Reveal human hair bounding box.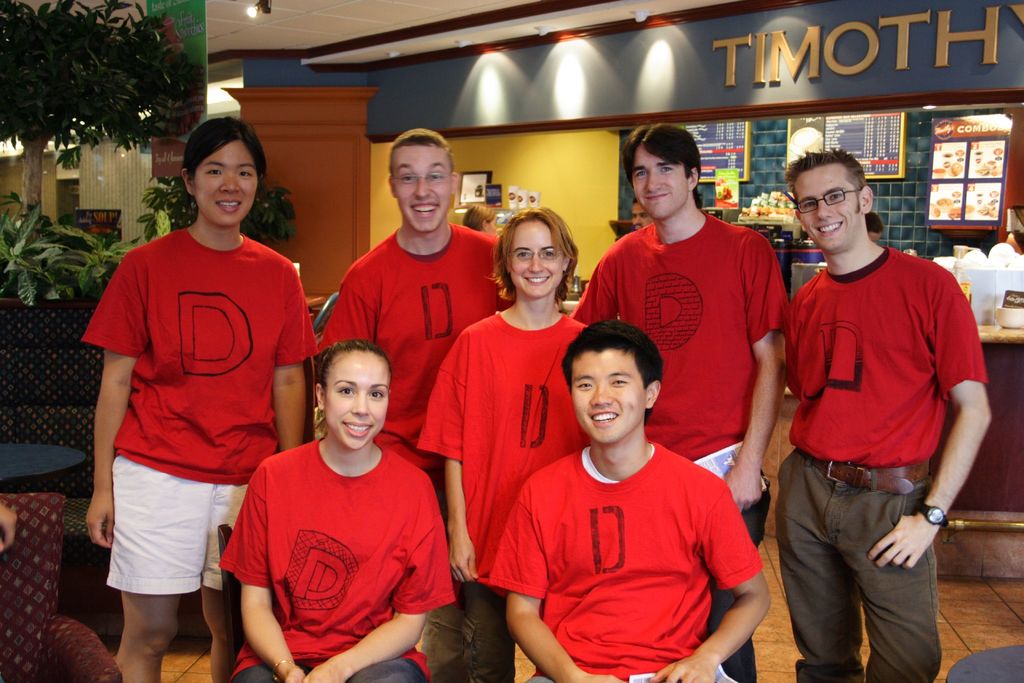
Revealed: 497, 202, 576, 293.
